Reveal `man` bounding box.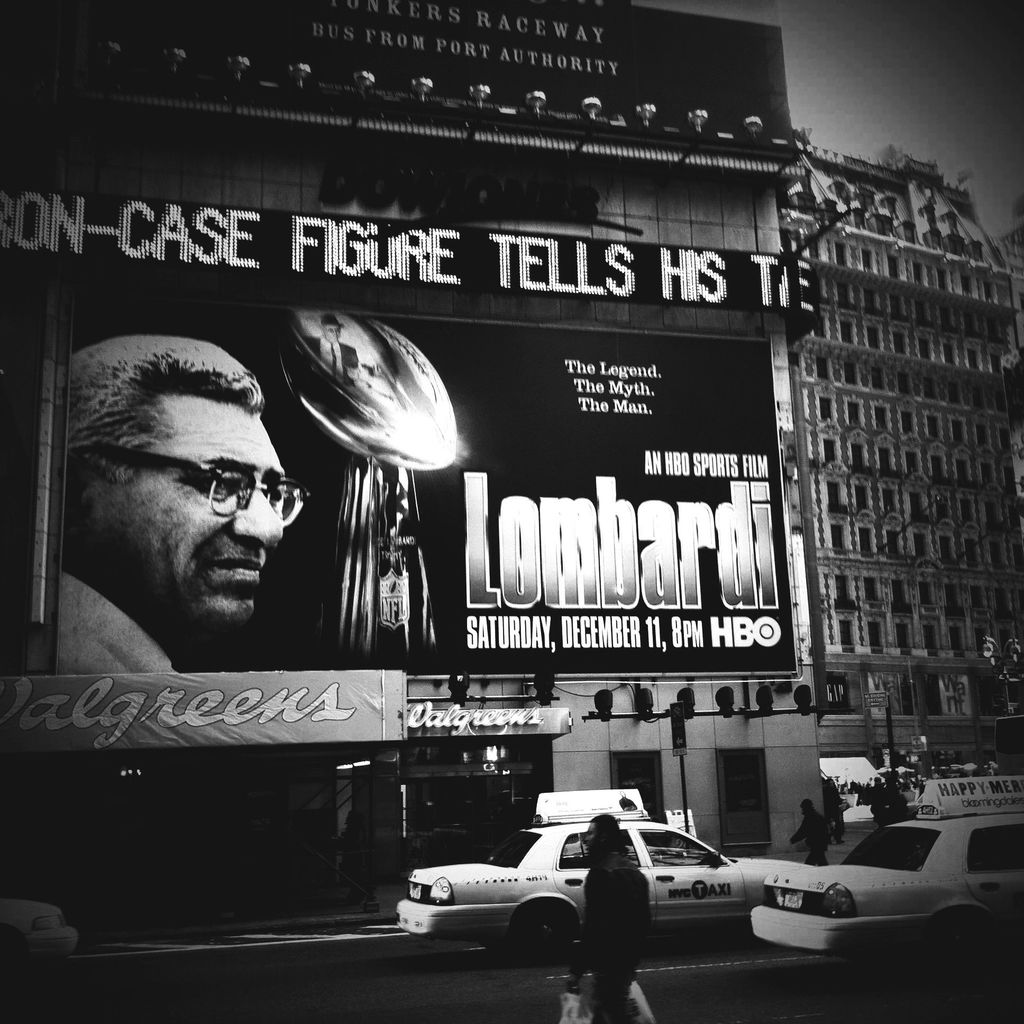
Revealed: x1=790, y1=795, x2=830, y2=867.
